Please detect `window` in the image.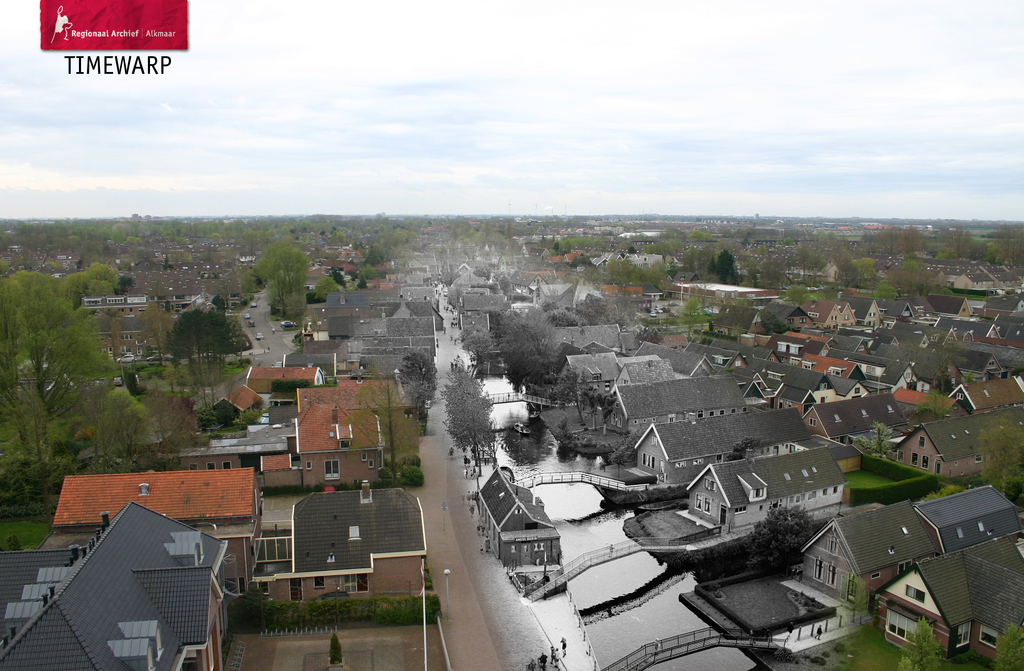
bbox(863, 311, 878, 320).
